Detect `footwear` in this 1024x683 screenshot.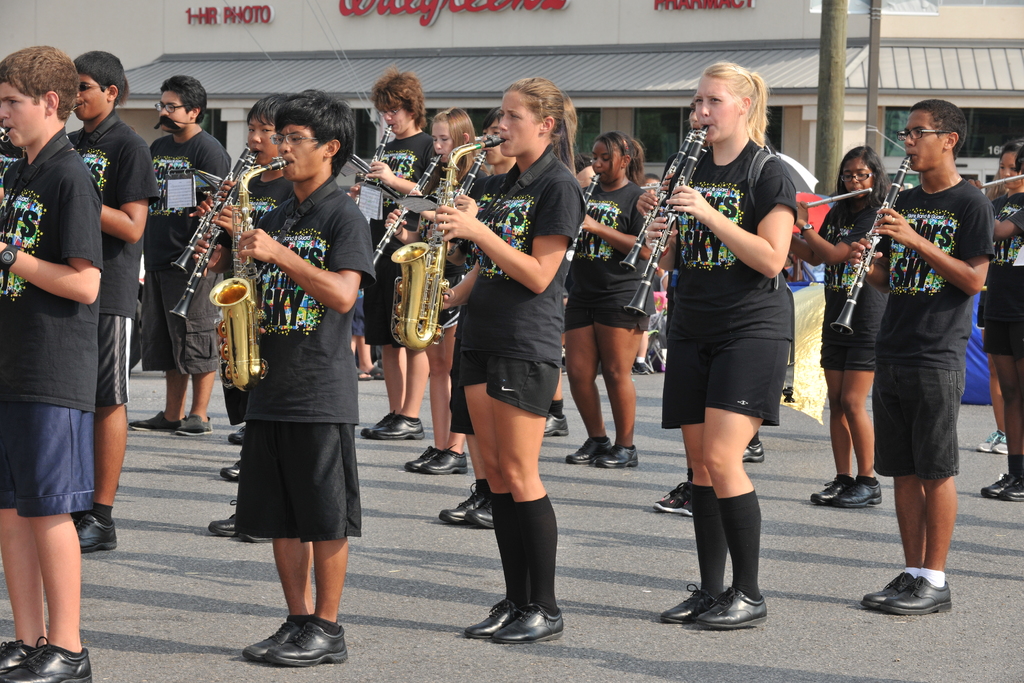
Detection: <region>831, 477, 881, 508</region>.
